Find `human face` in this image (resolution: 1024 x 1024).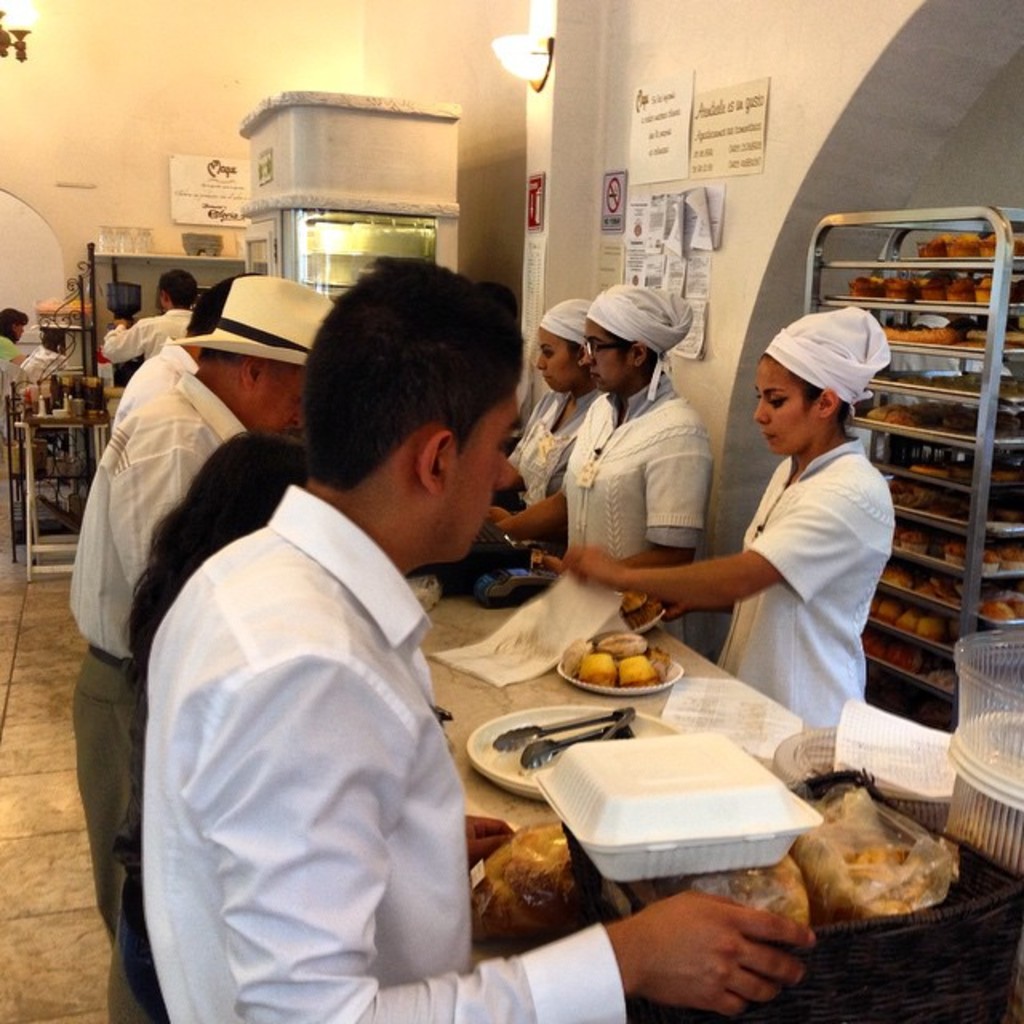
{"x1": 739, "y1": 338, "x2": 829, "y2": 469}.
